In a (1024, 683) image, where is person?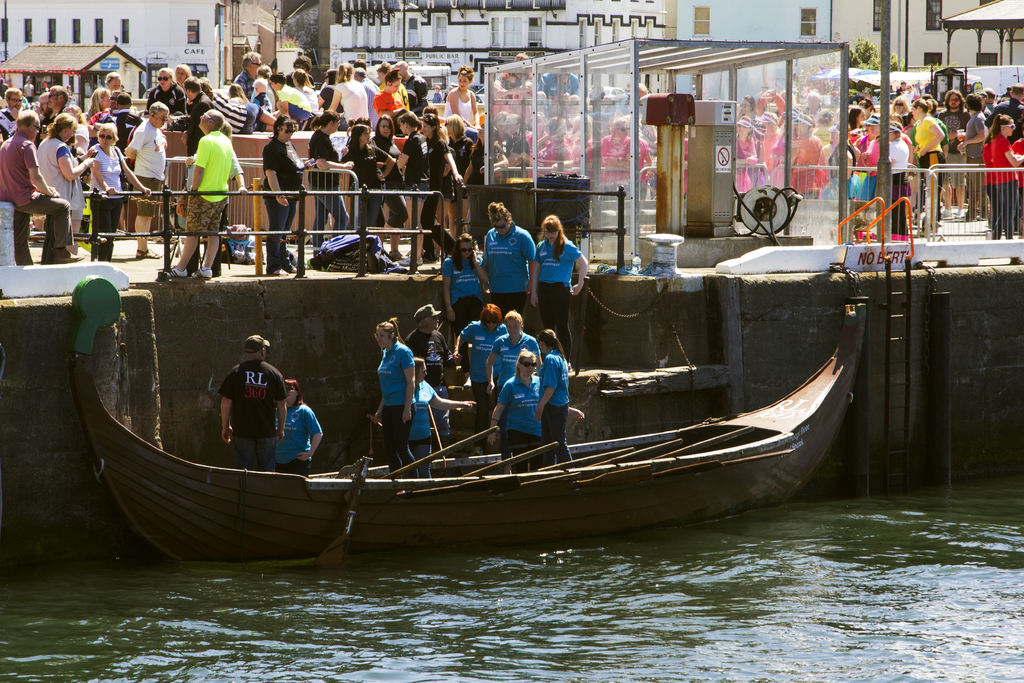
(169, 83, 214, 152).
